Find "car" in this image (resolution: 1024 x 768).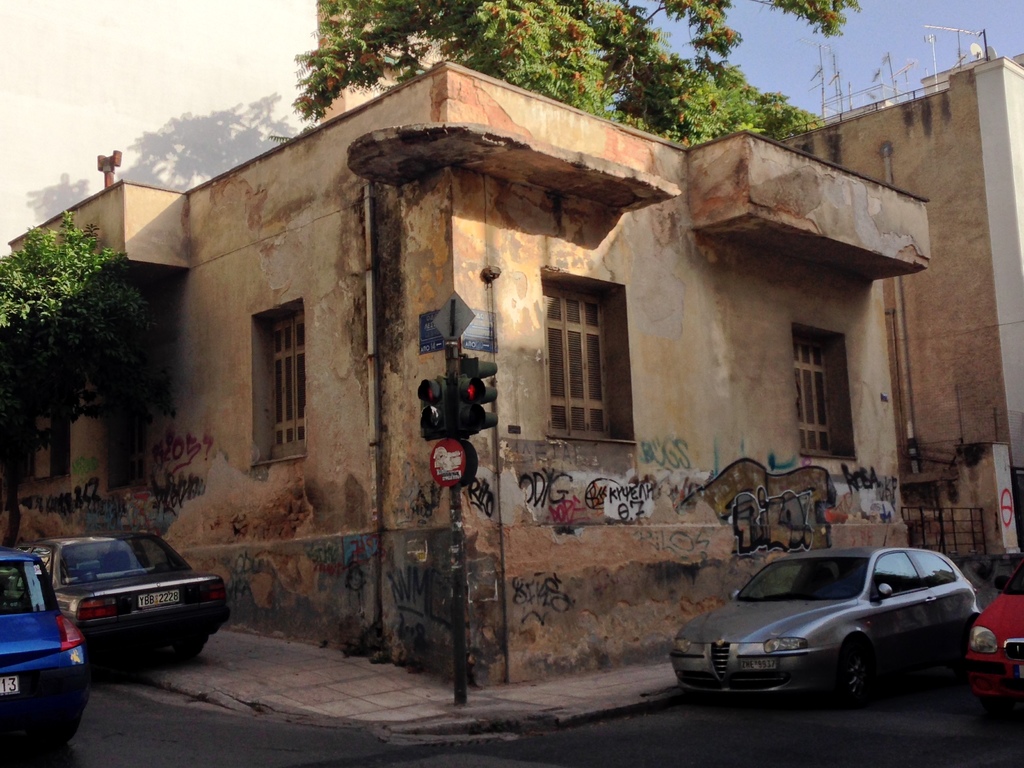
0:549:85:749.
